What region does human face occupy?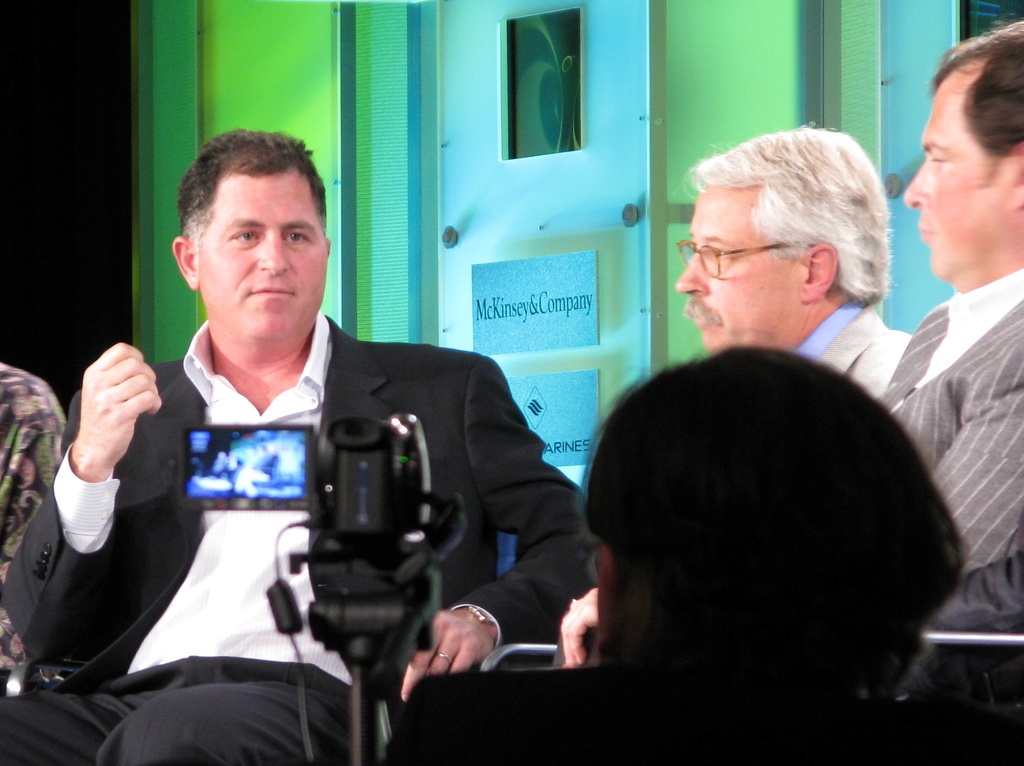
(678,189,800,348).
